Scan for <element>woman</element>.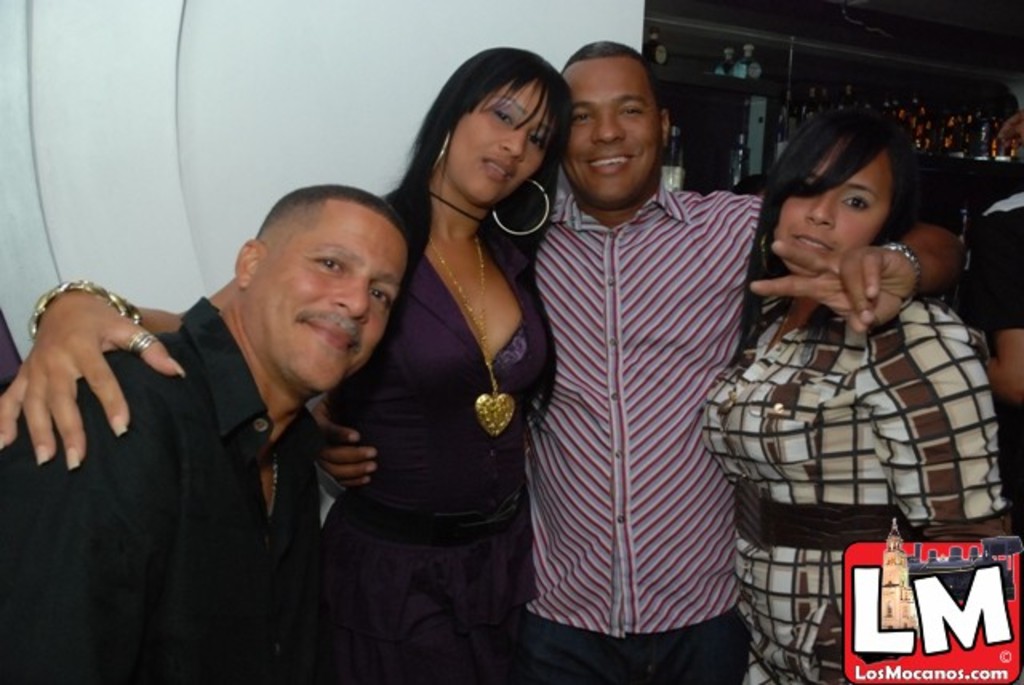
Scan result: [x1=701, y1=109, x2=1016, y2=683].
